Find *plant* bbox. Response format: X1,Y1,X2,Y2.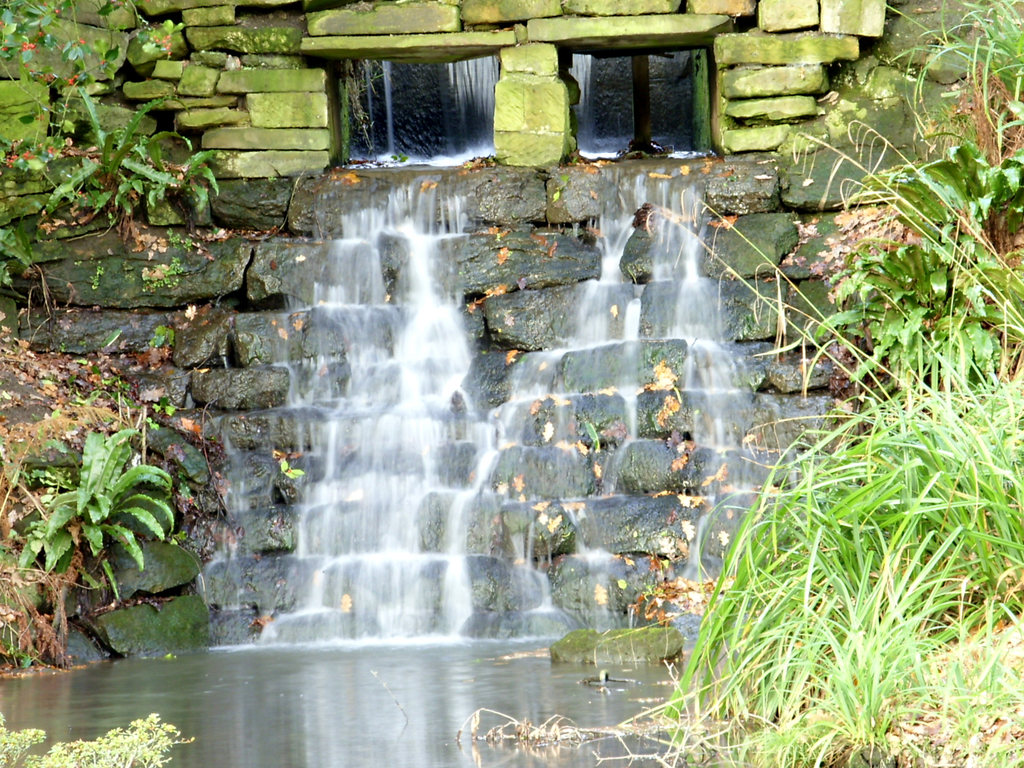
0,712,196,767.
